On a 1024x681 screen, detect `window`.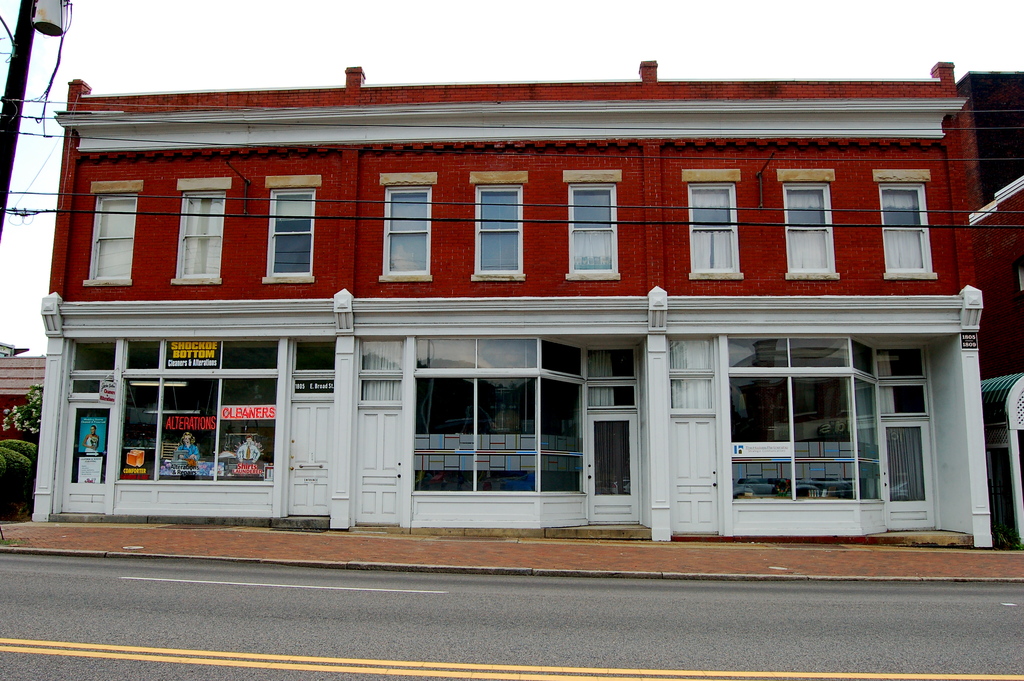
x1=883 y1=186 x2=924 y2=272.
